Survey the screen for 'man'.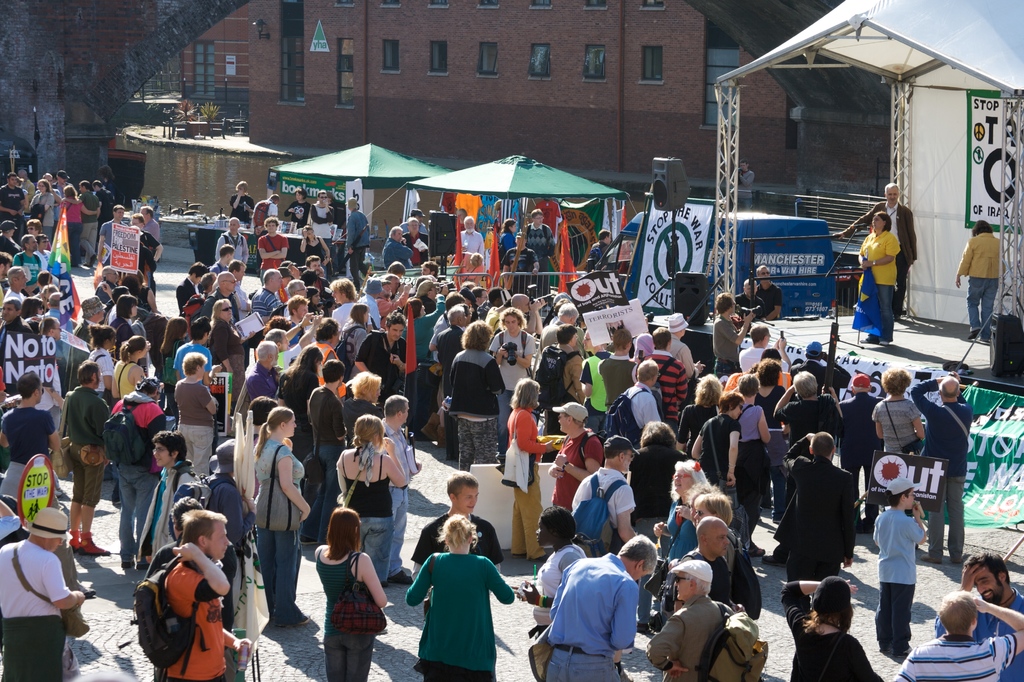
Survey found: {"x1": 204, "y1": 274, "x2": 239, "y2": 309}.
